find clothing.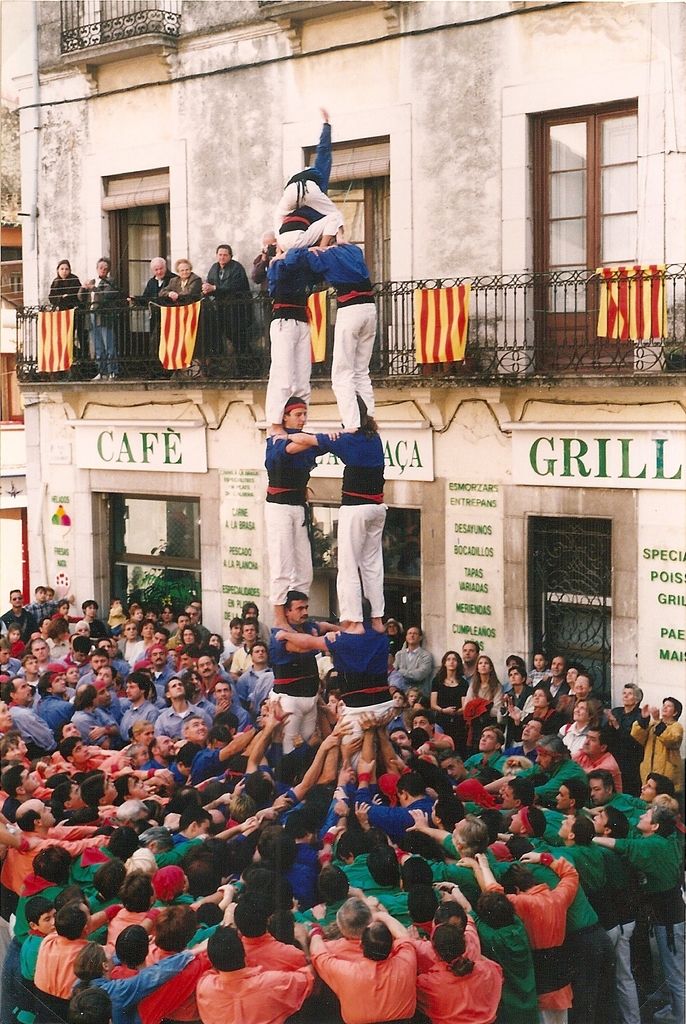
259:250:322:426.
